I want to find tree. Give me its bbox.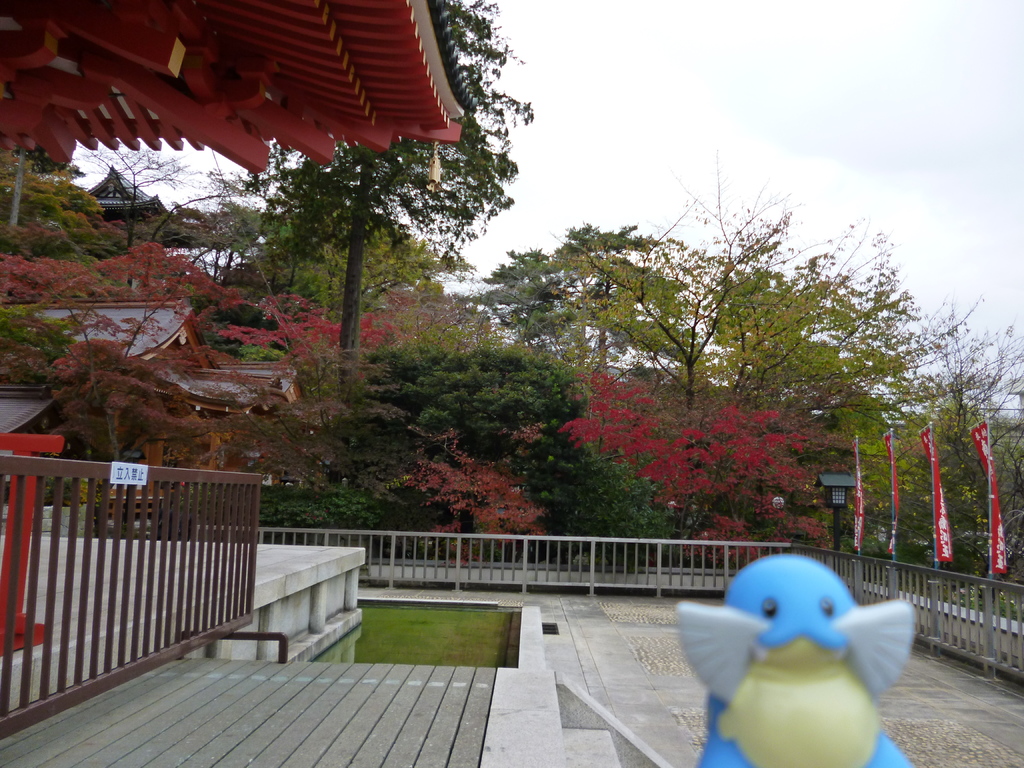
l=918, t=330, r=1020, b=454.
